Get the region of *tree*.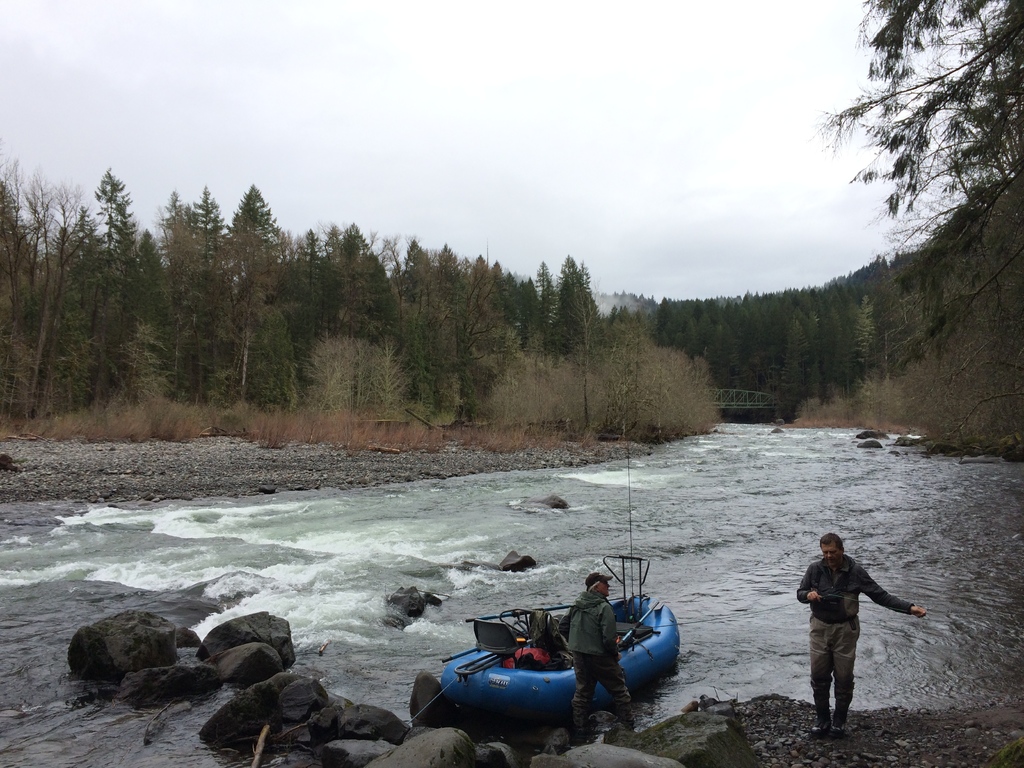
[0, 140, 717, 447].
